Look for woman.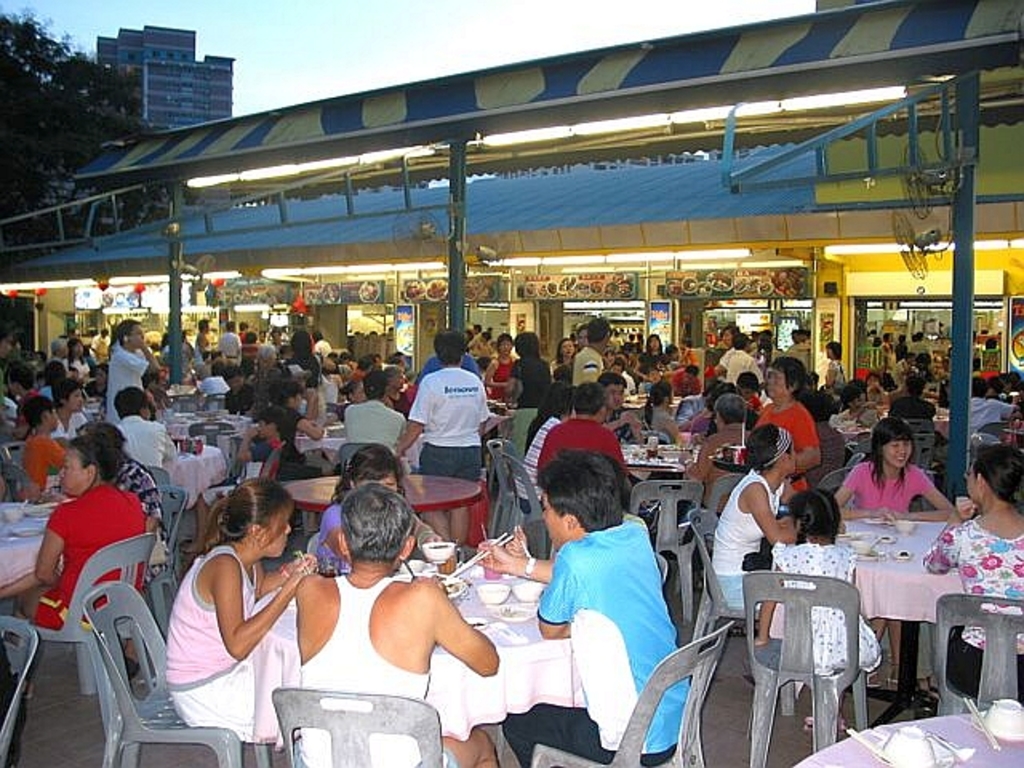
Found: {"left": 315, "top": 446, "right": 451, "bottom": 582}.
